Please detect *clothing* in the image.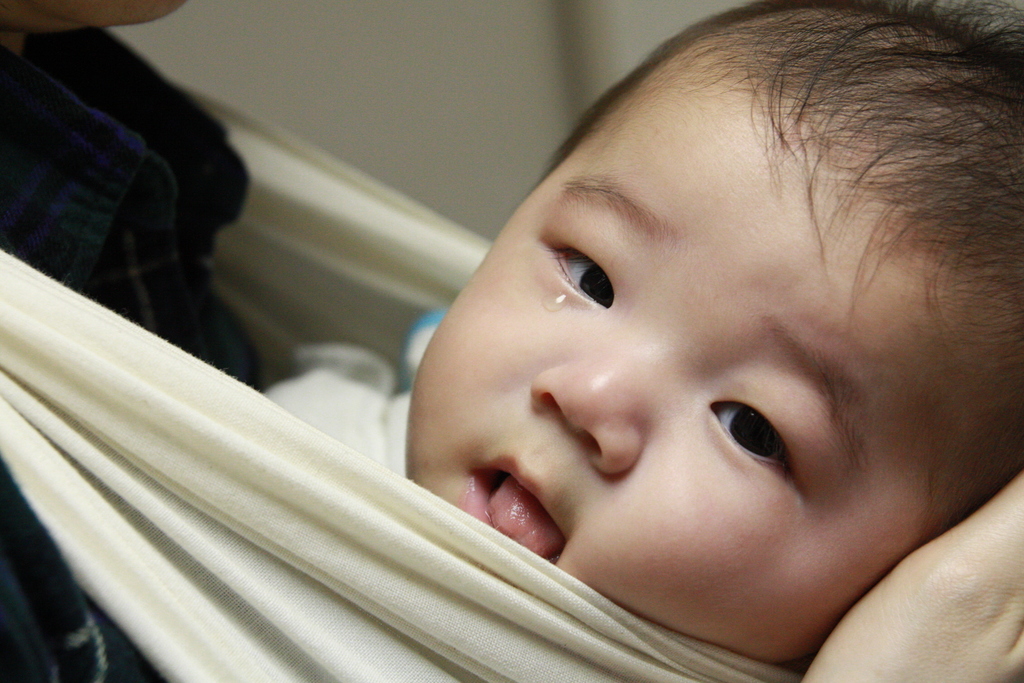
<region>0, 19, 263, 682</region>.
